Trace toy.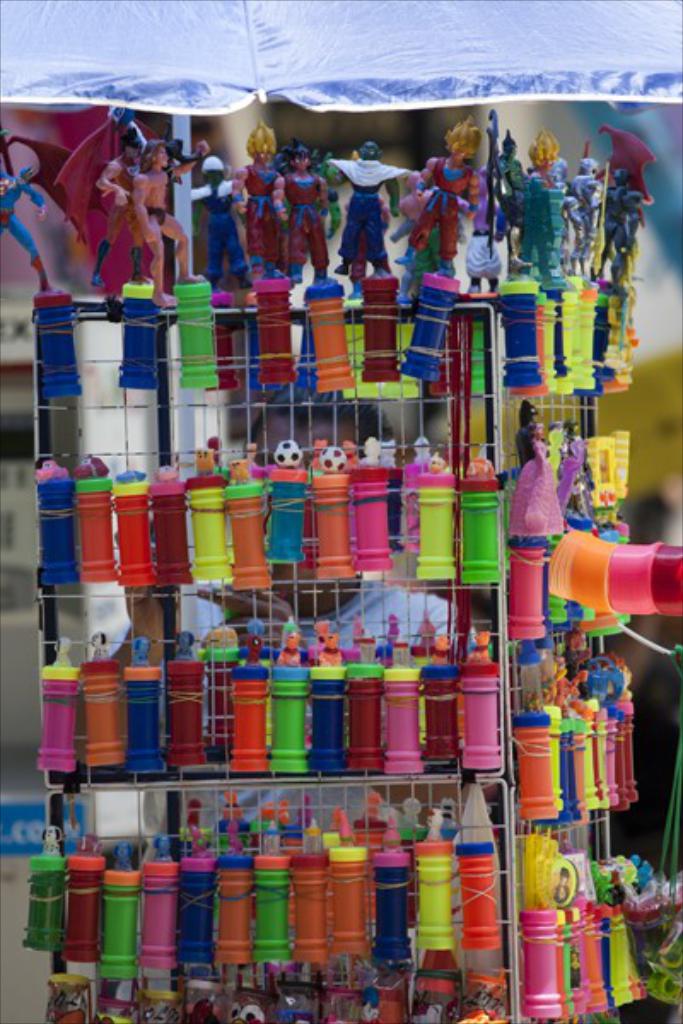
Traced to Rect(461, 964, 509, 1022).
